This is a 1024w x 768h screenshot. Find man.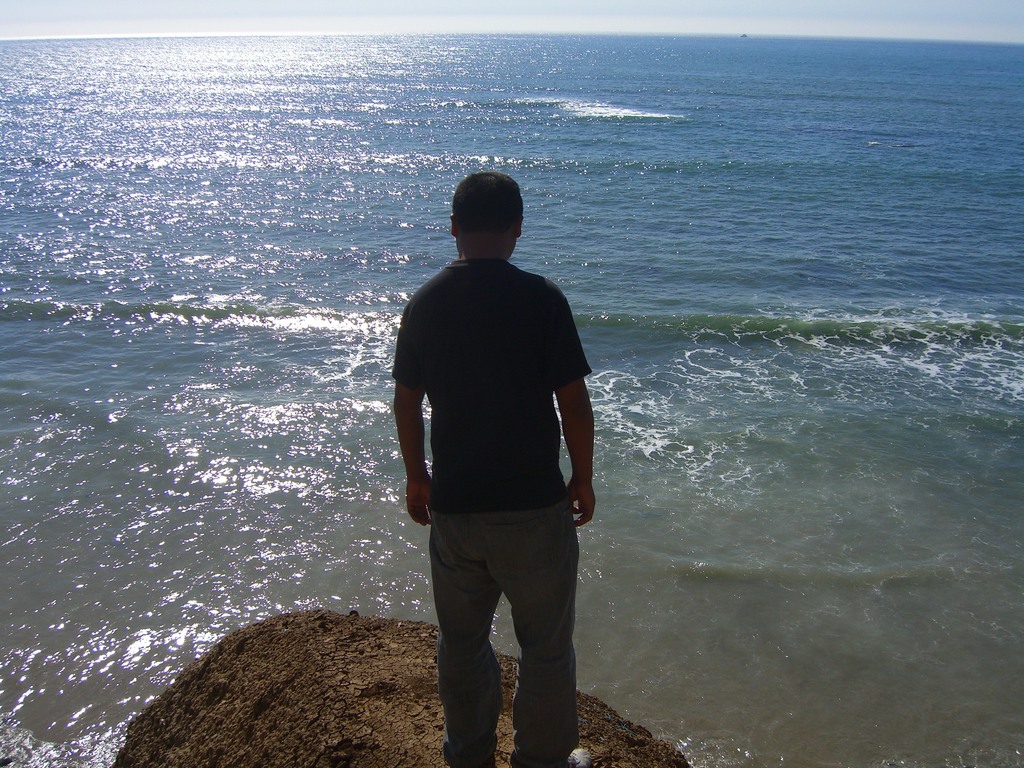
Bounding box: bbox(375, 177, 615, 741).
